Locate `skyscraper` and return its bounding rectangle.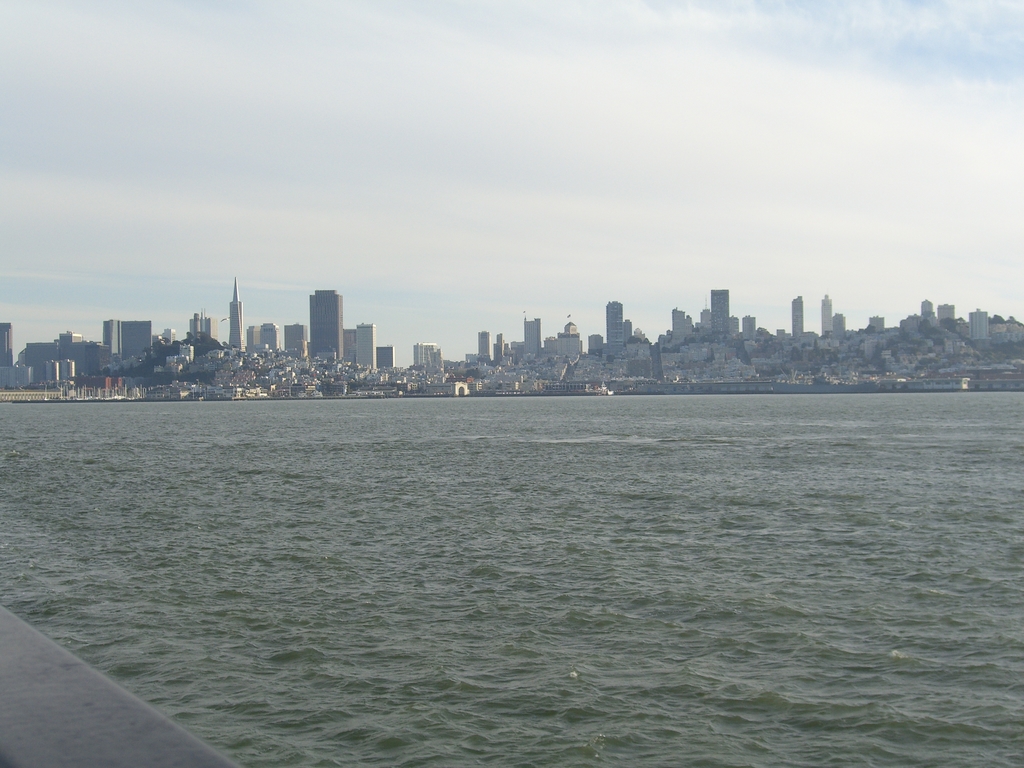
bbox=[708, 285, 726, 343].
